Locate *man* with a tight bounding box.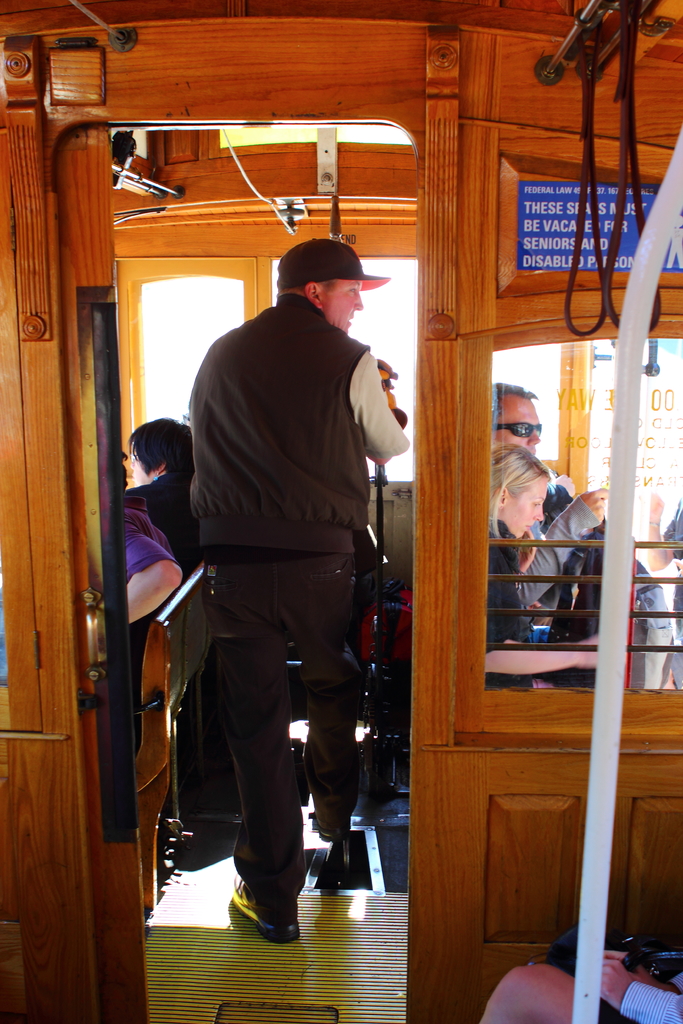
box(490, 382, 607, 614).
